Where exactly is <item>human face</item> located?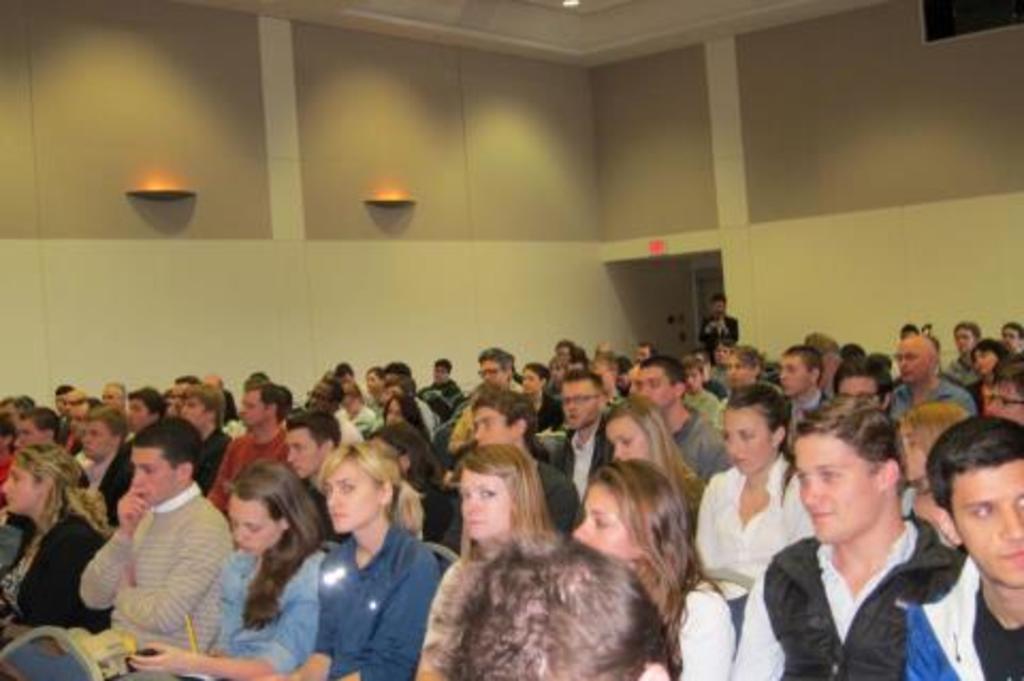
Its bounding box is 62:395:85:412.
